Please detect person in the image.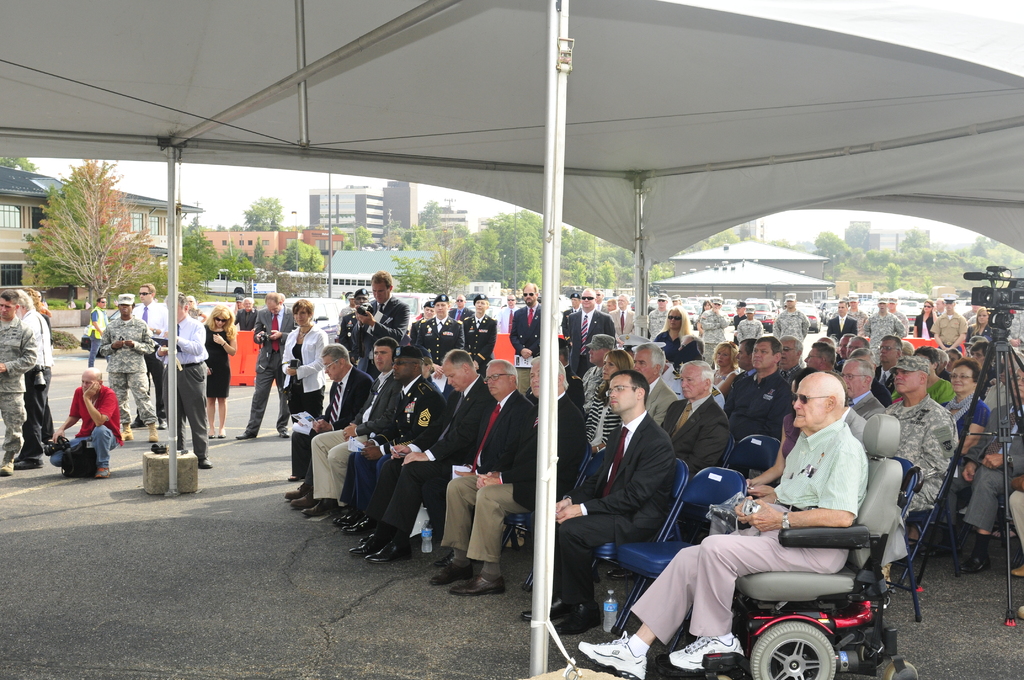
<box>865,298,908,360</box>.
